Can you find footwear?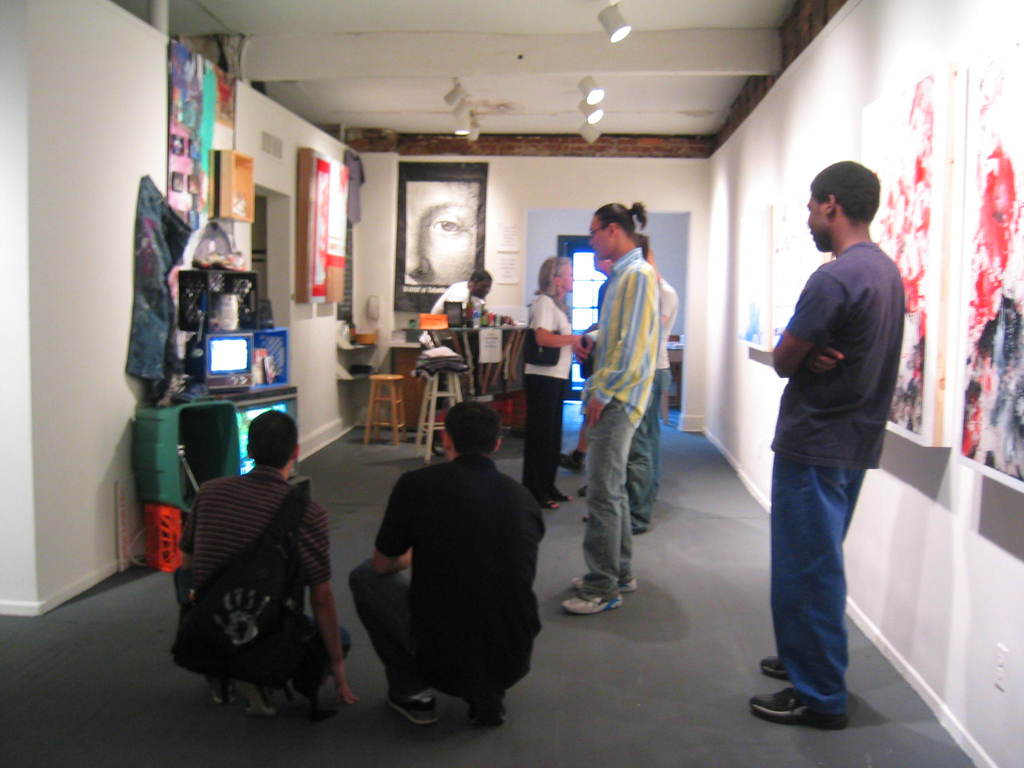
Yes, bounding box: region(382, 692, 442, 738).
